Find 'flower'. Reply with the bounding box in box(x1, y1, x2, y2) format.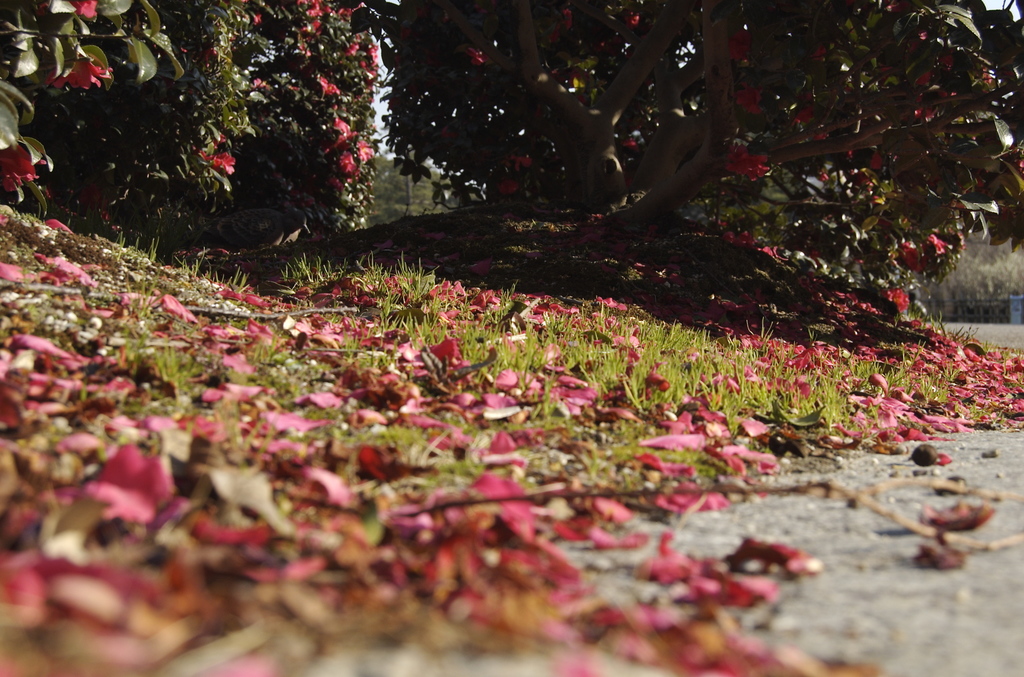
box(721, 145, 770, 181).
